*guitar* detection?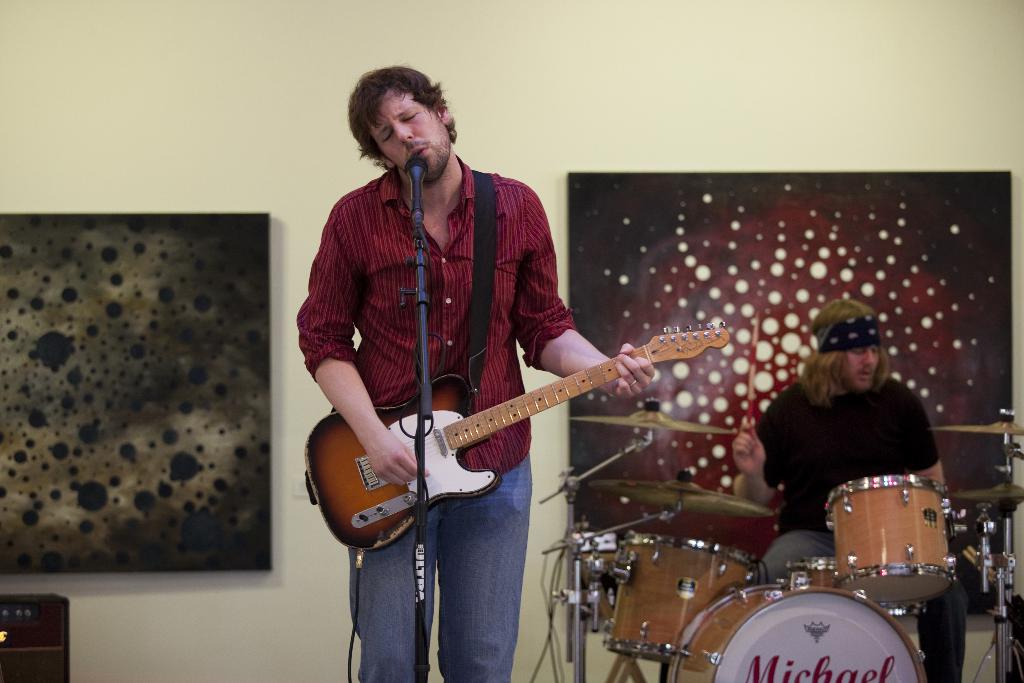
bbox=(300, 315, 728, 550)
